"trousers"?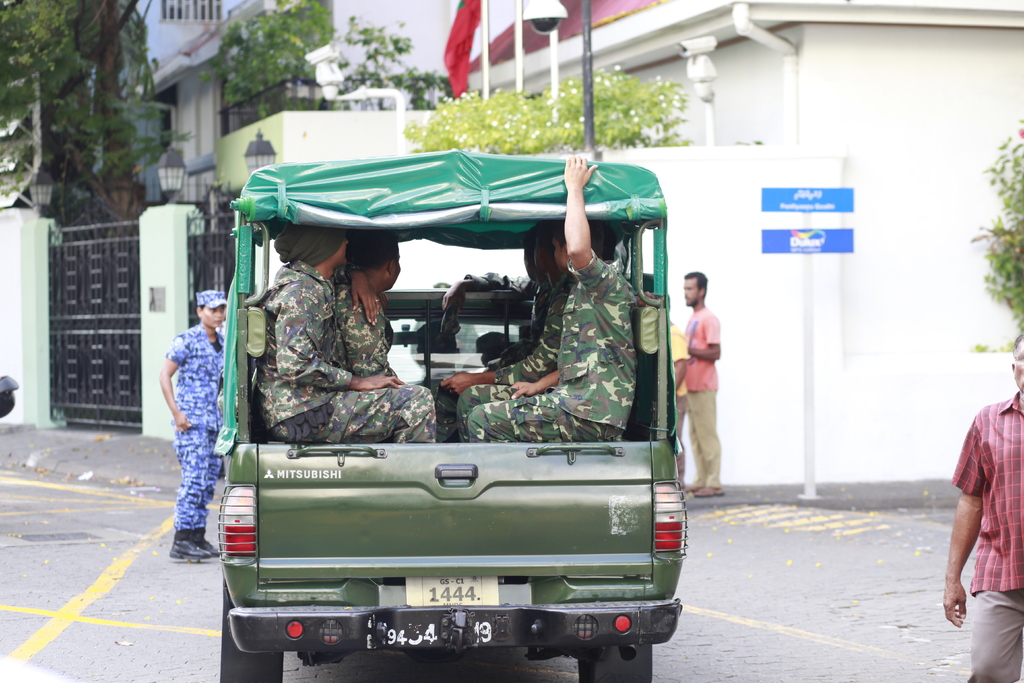
BBox(968, 583, 1023, 682)
